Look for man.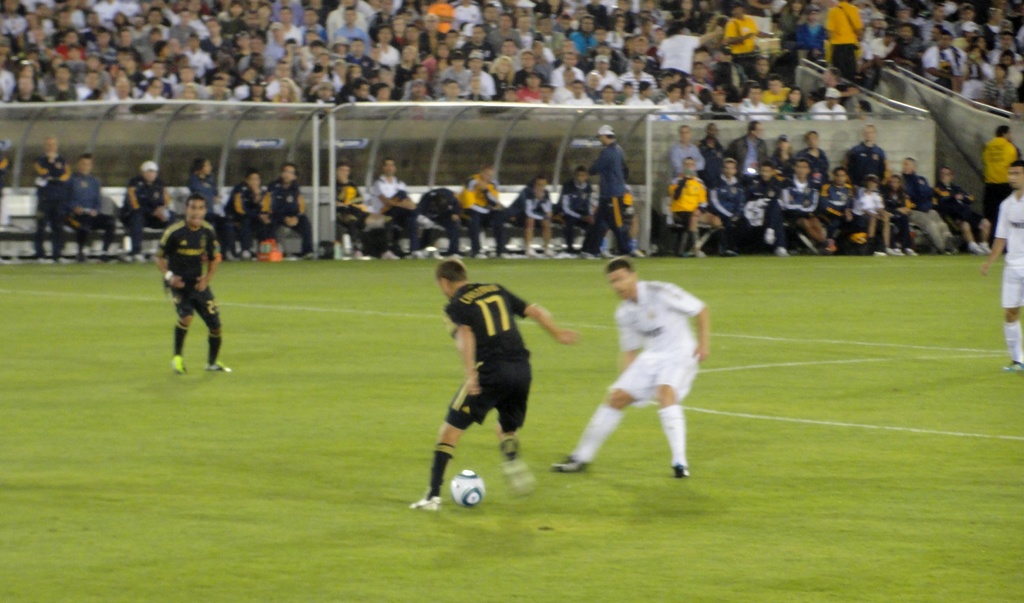
Found: [697,125,728,195].
